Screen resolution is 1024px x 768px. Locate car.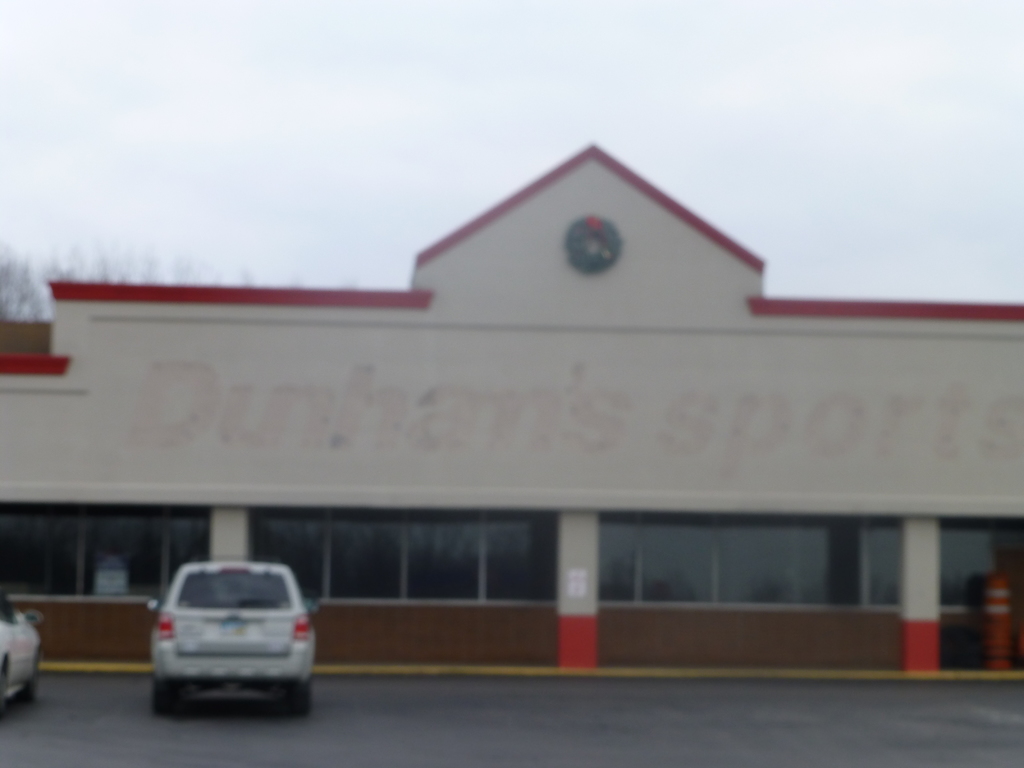
left=0, top=590, right=44, bottom=719.
